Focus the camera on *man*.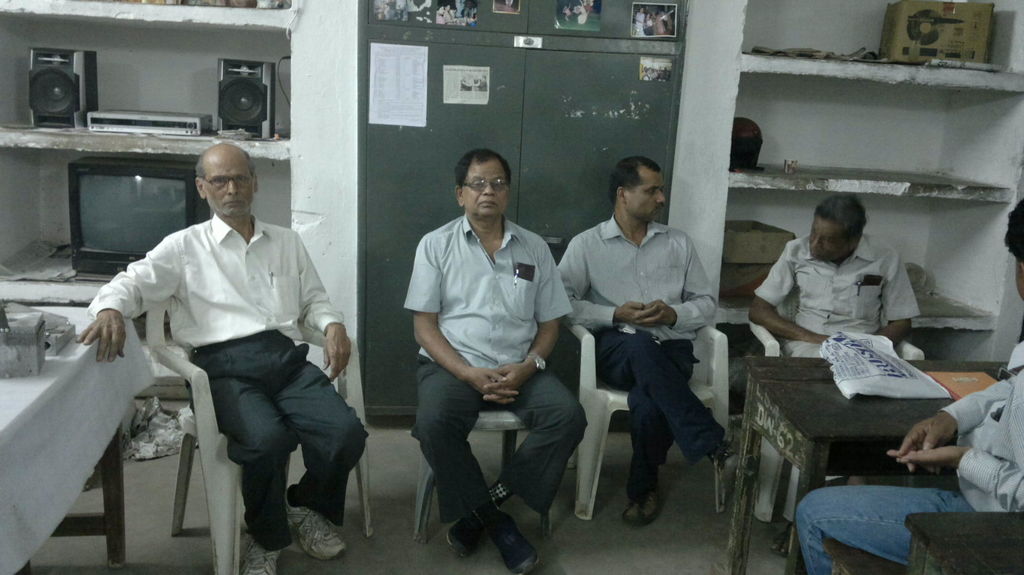
Focus region: pyautogui.locateOnScreen(565, 157, 728, 522).
